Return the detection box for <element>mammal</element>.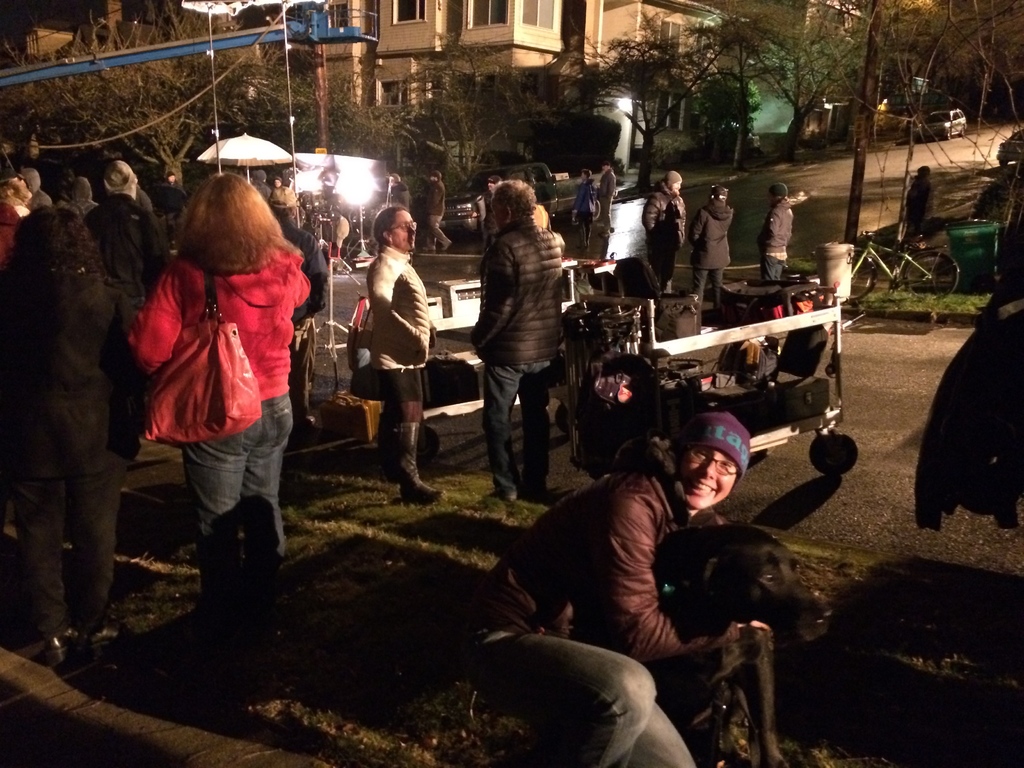
902, 163, 931, 244.
